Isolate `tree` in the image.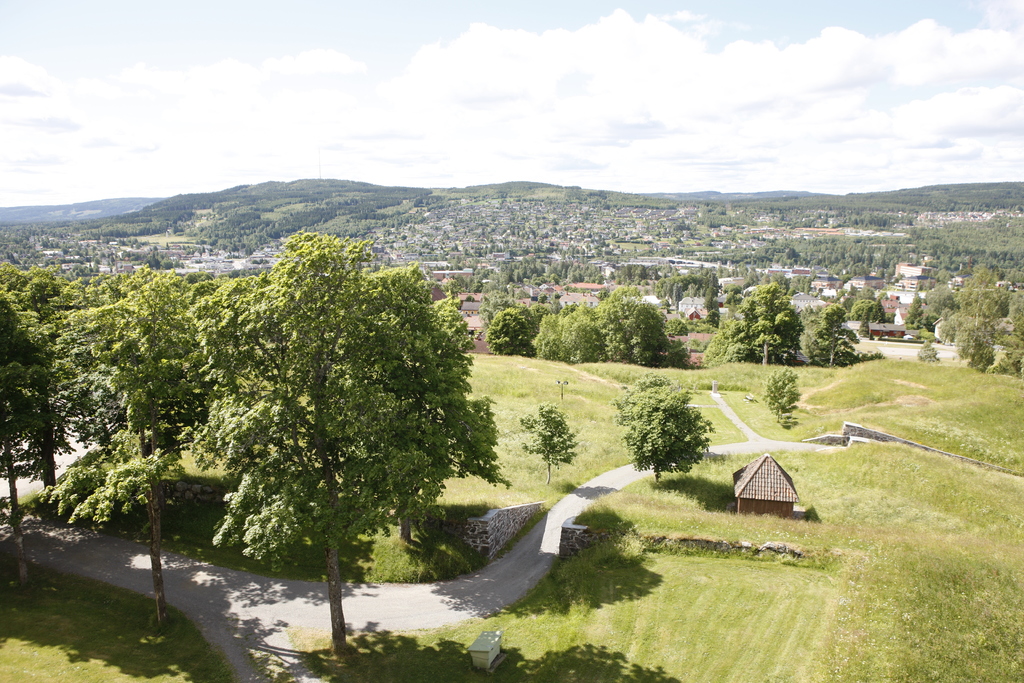
Isolated region: left=946, top=272, right=998, bottom=372.
